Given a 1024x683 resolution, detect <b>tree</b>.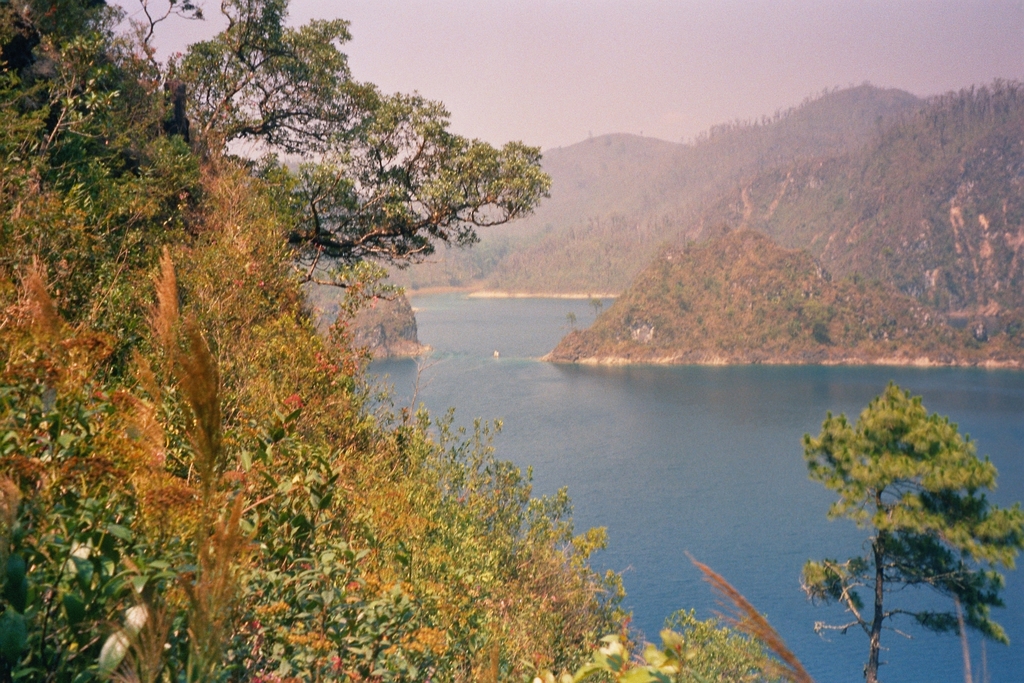
box(173, 0, 379, 159).
